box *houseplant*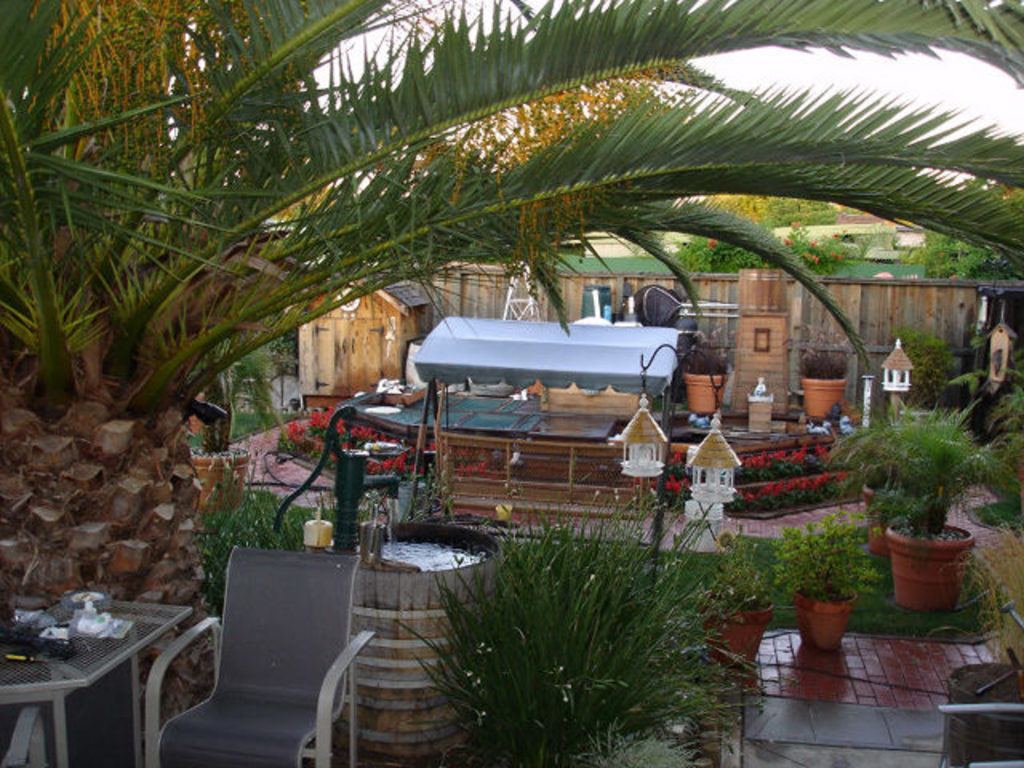
detection(770, 506, 882, 654)
